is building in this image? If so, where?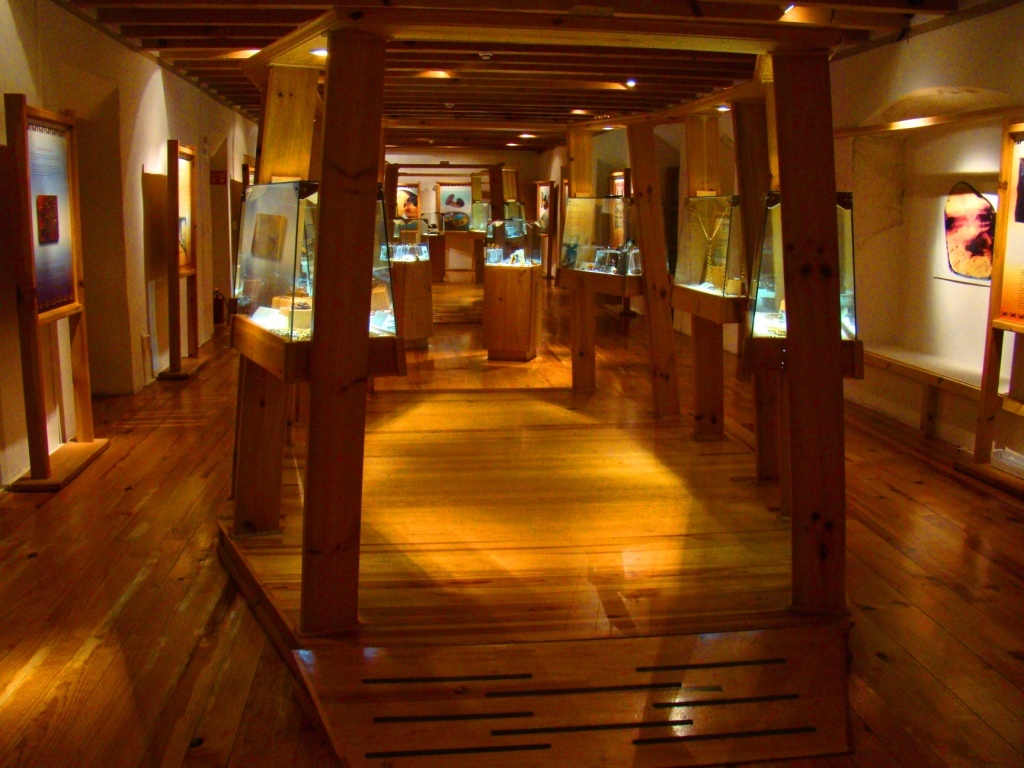
Yes, at Rect(0, 0, 1023, 767).
